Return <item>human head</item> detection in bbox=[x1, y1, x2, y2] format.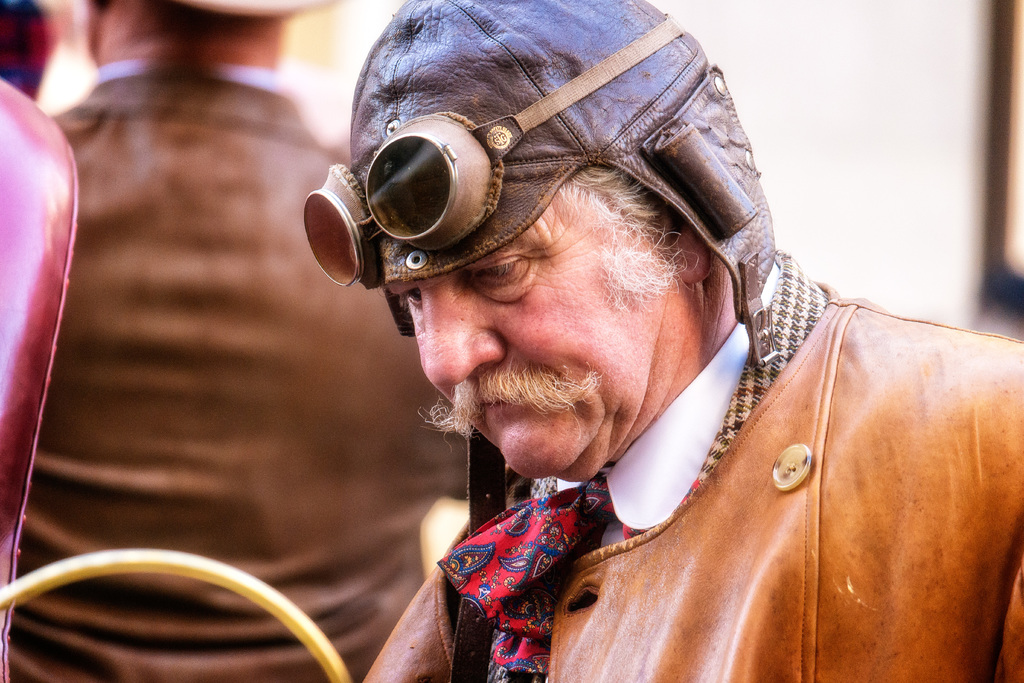
bbox=[372, 51, 767, 491].
